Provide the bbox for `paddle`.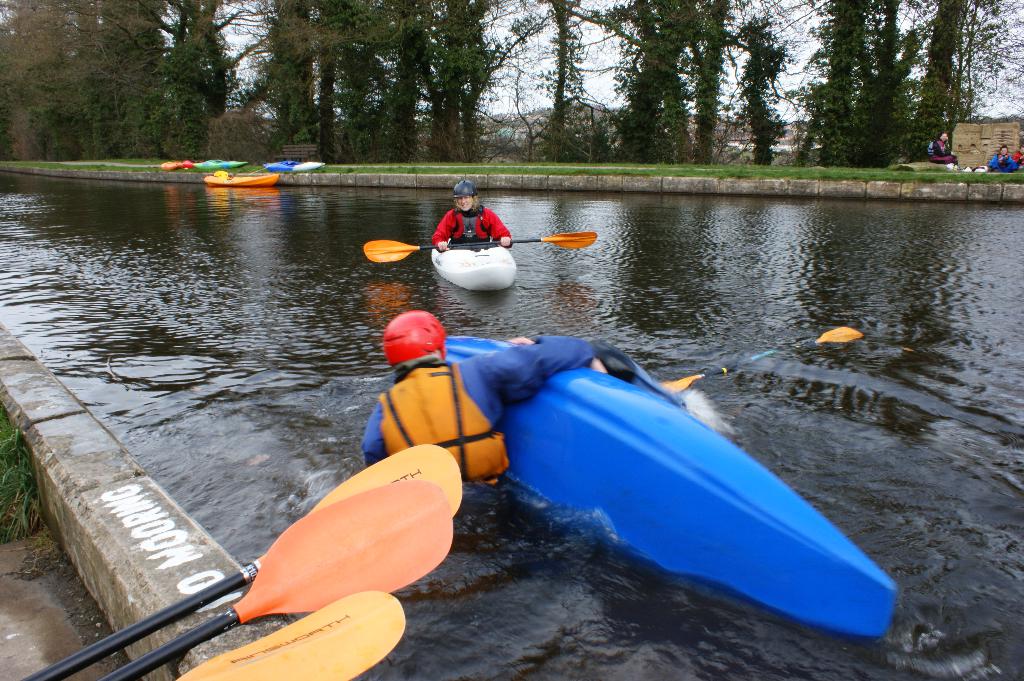
pyautogui.locateOnScreen(368, 228, 599, 264).
